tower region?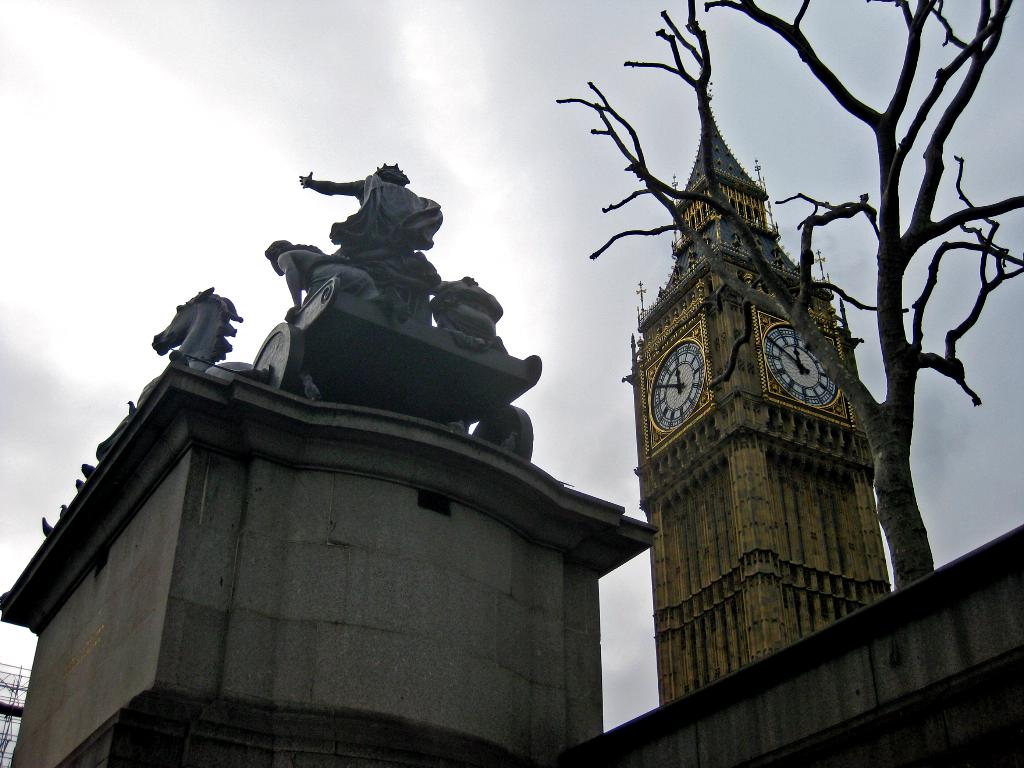
{"x1": 4, "y1": 159, "x2": 649, "y2": 767}
